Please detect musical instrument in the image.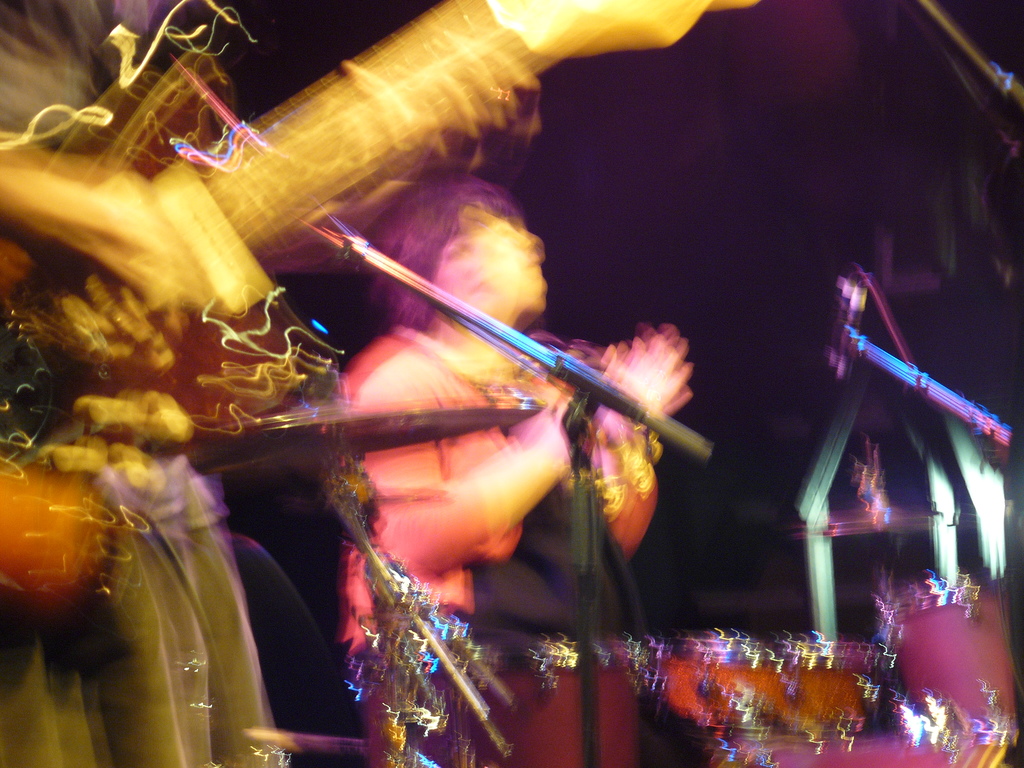
bbox(872, 572, 1023, 744).
